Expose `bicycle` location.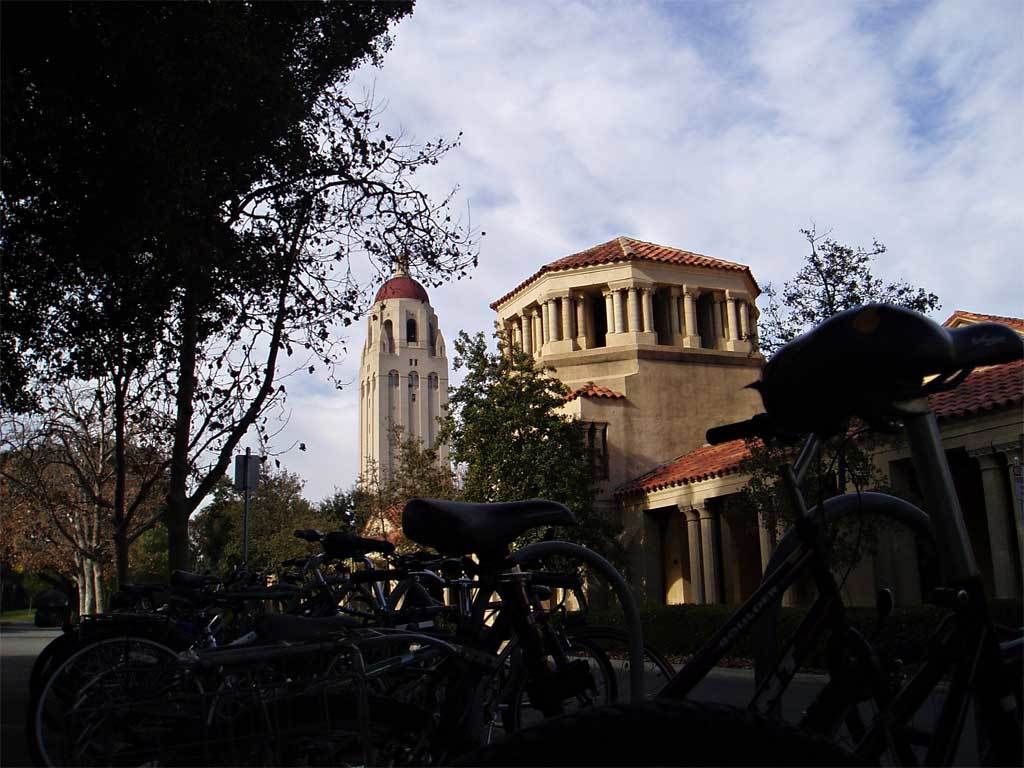
Exposed at bbox=[402, 425, 793, 749].
